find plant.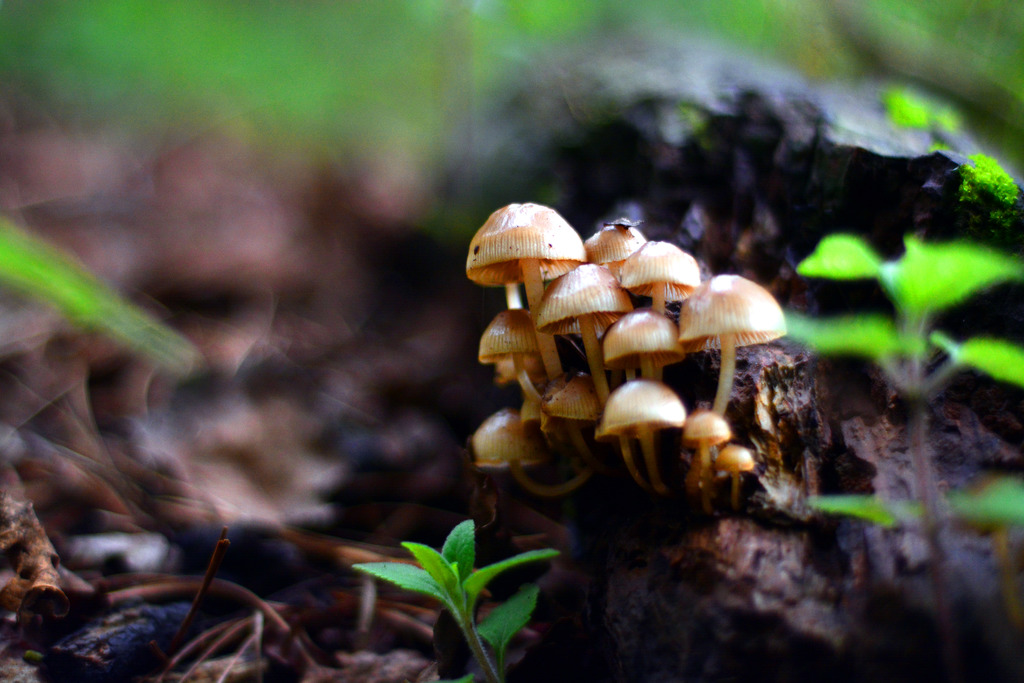
[left=783, top=224, right=1023, bottom=680].
